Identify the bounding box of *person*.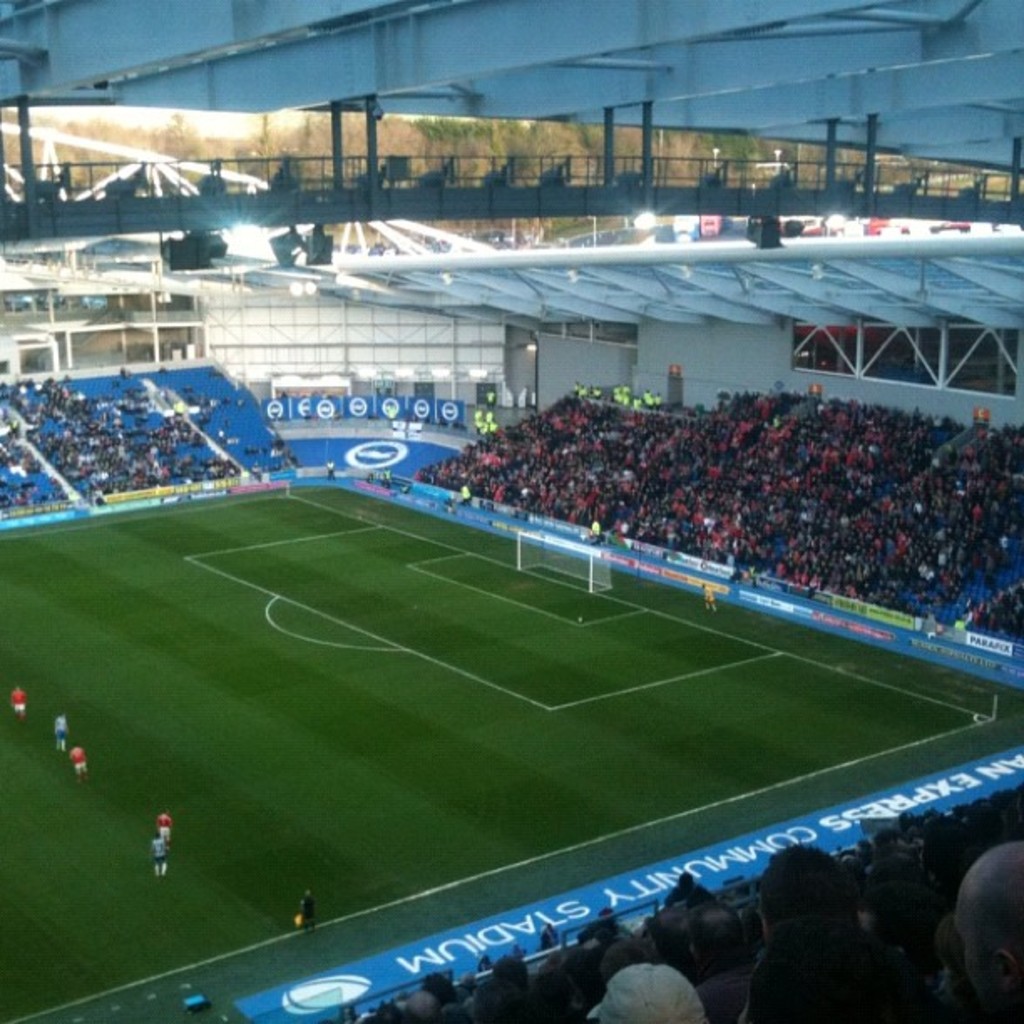
[735,840,924,1022].
